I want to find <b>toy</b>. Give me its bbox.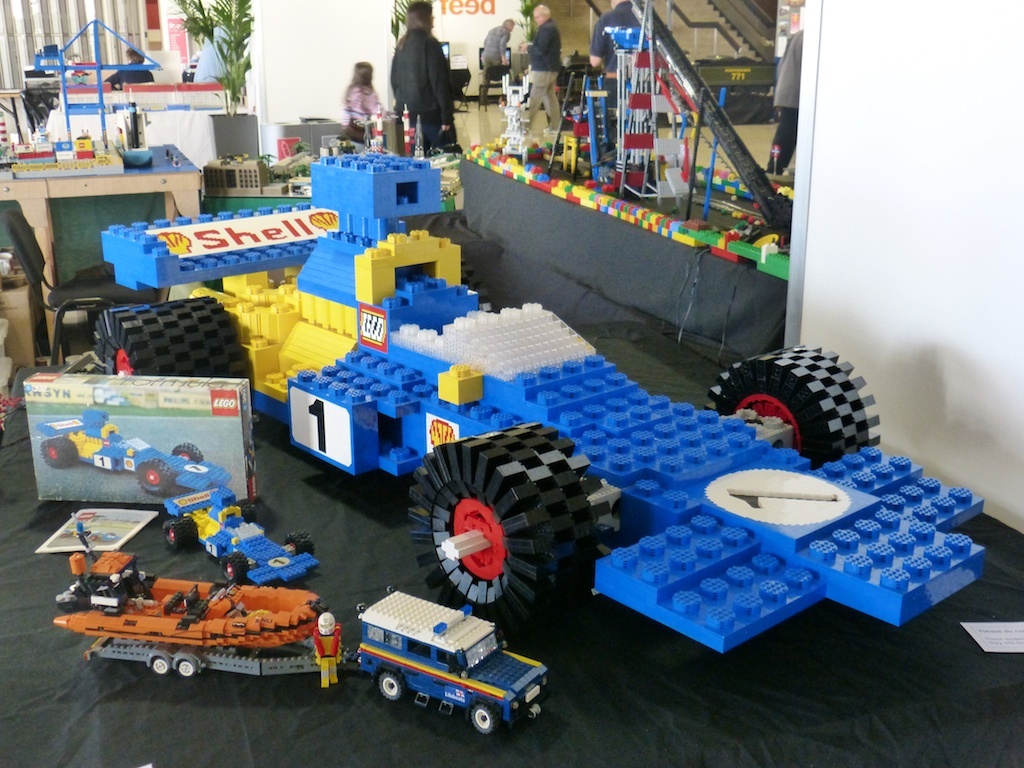
crop(107, 140, 989, 651).
